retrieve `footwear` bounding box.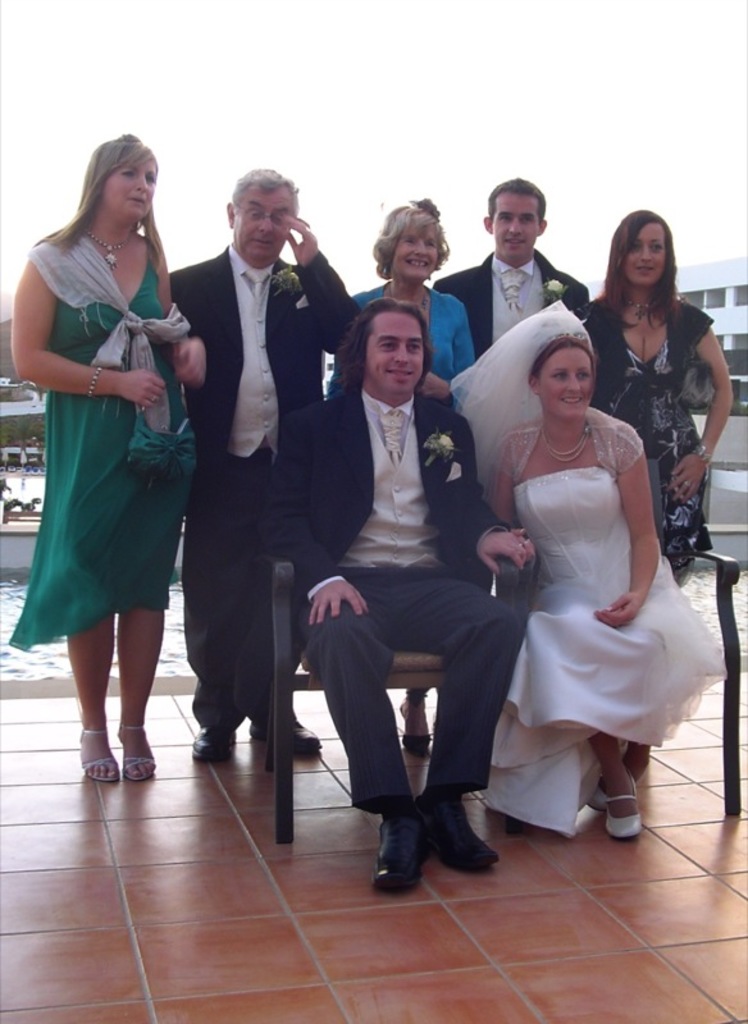
Bounding box: <box>247,695,321,759</box>.
